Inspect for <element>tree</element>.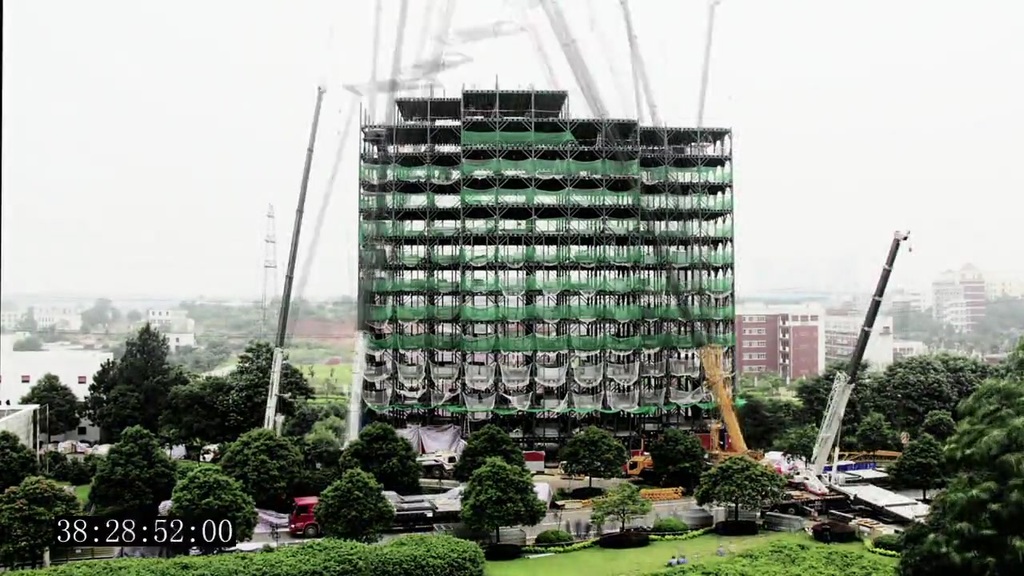
Inspection: [456, 457, 547, 543].
